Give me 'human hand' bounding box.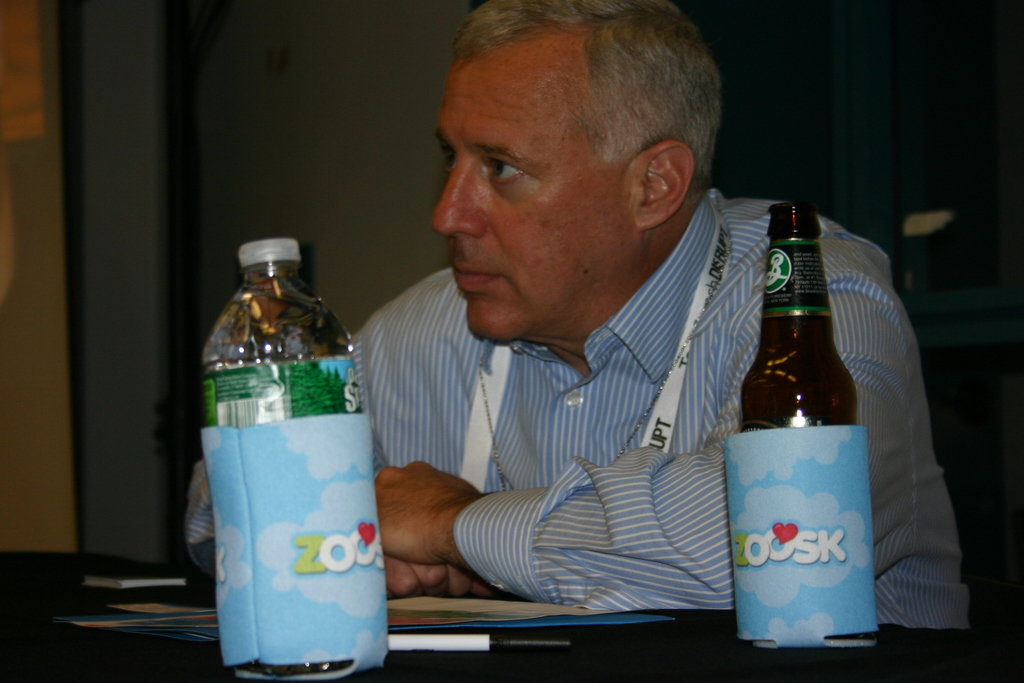
x1=390, y1=463, x2=483, y2=552.
